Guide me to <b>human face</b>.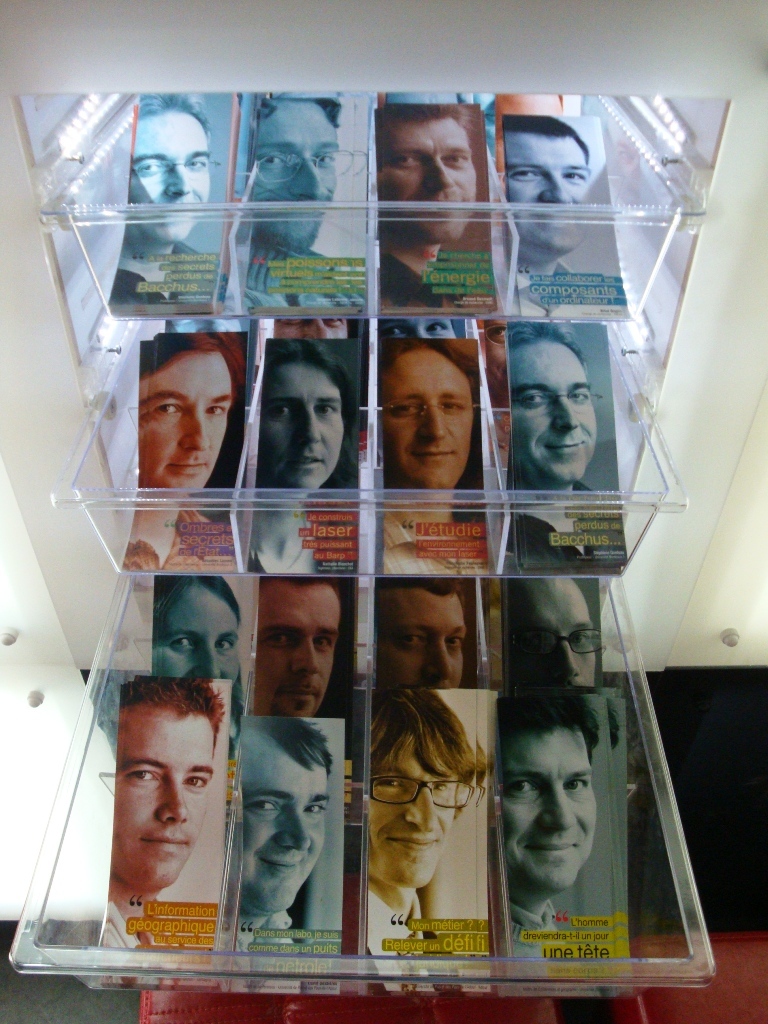
Guidance: l=144, t=351, r=232, b=489.
